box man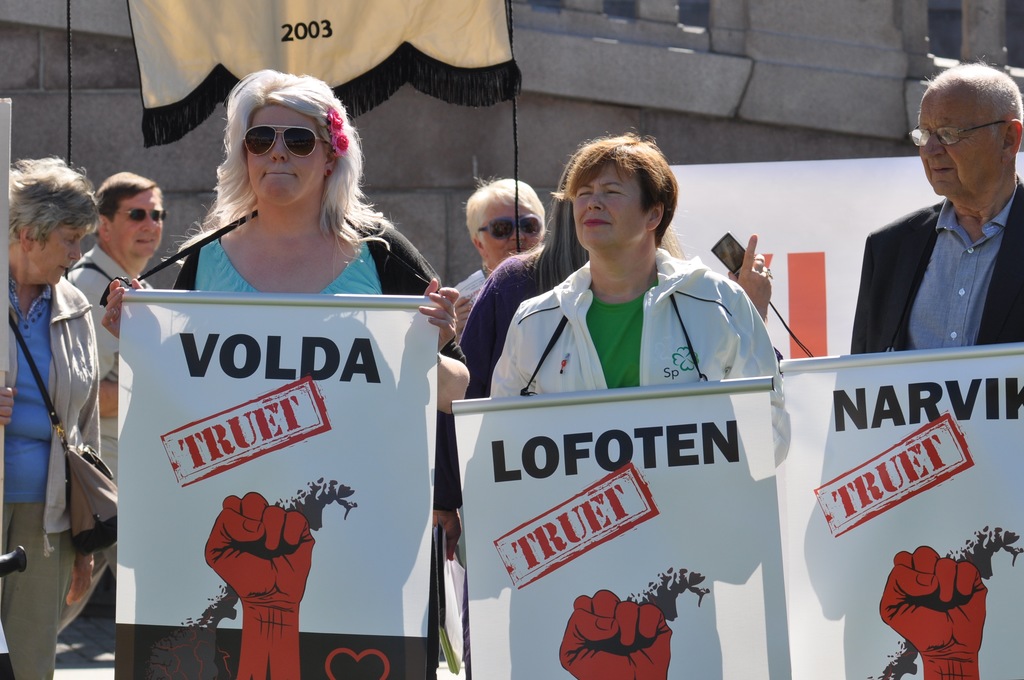
(852,88,1023,384)
